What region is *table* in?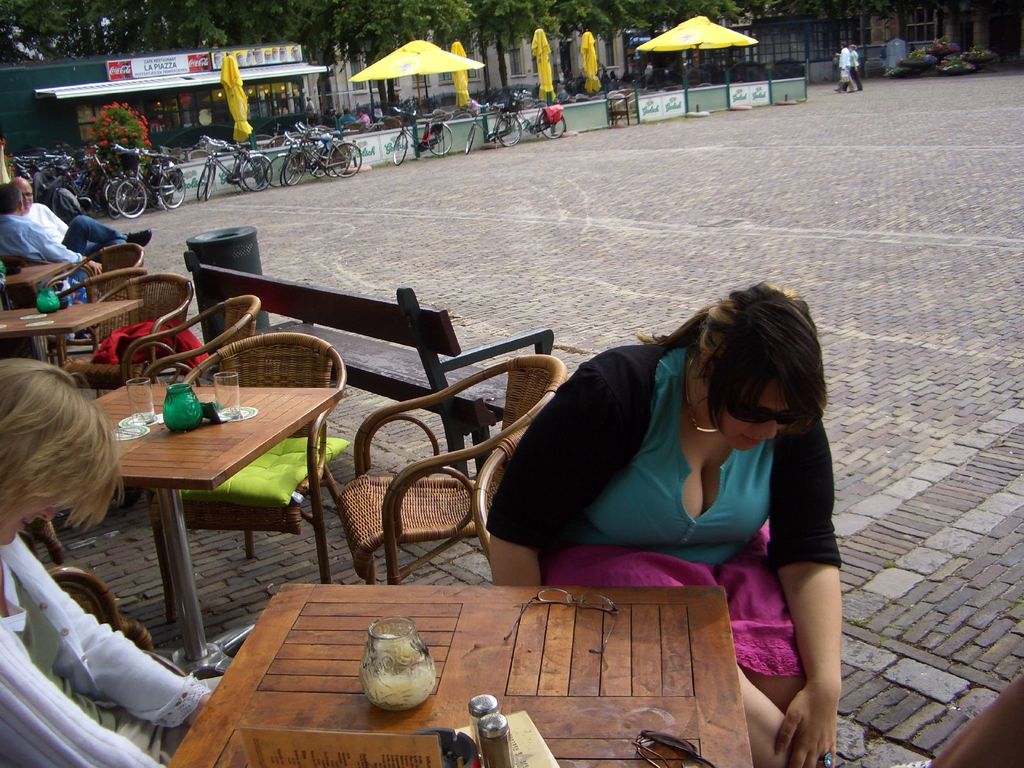
select_region(159, 579, 751, 767).
